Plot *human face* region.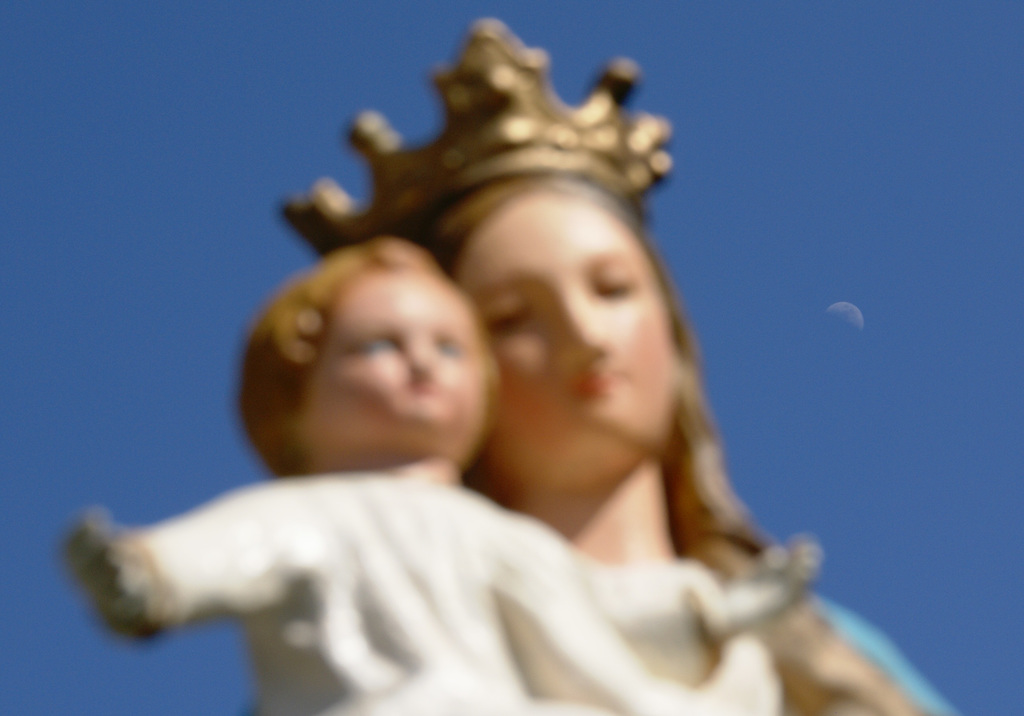
Plotted at (x1=314, y1=256, x2=497, y2=435).
